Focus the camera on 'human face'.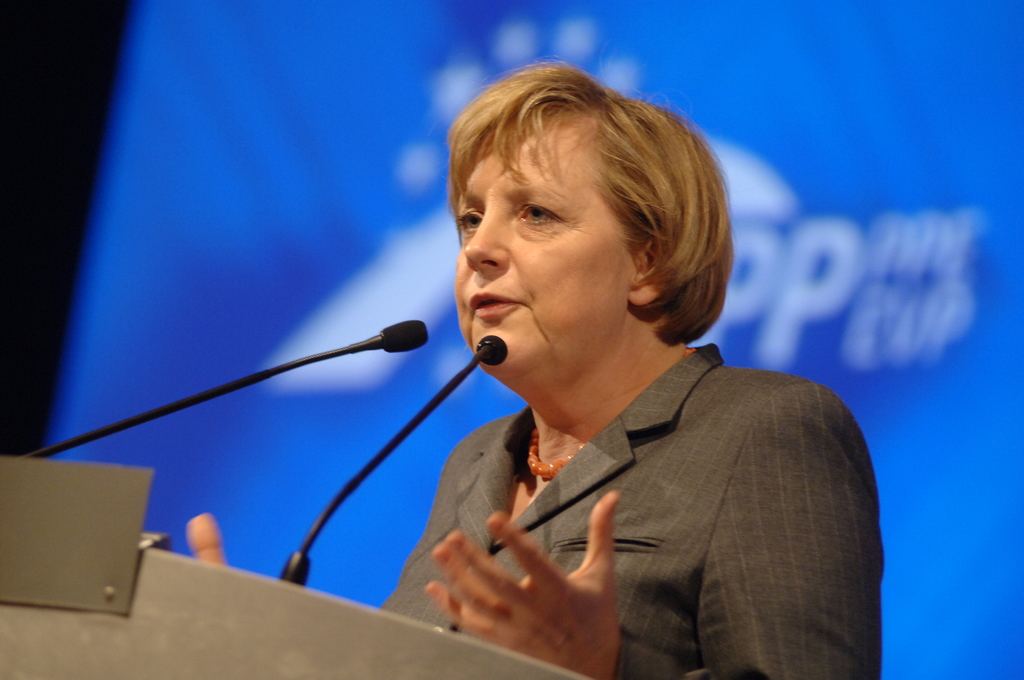
Focus region: [450,113,636,378].
